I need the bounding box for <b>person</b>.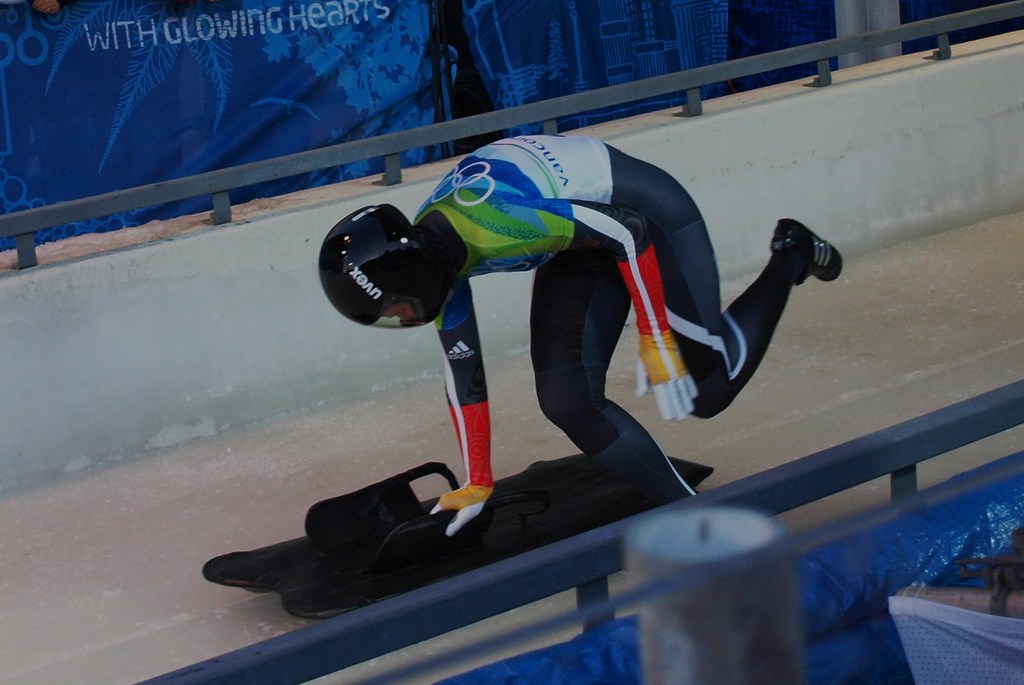
Here it is: x1=381 y1=111 x2=807 y2=516.
